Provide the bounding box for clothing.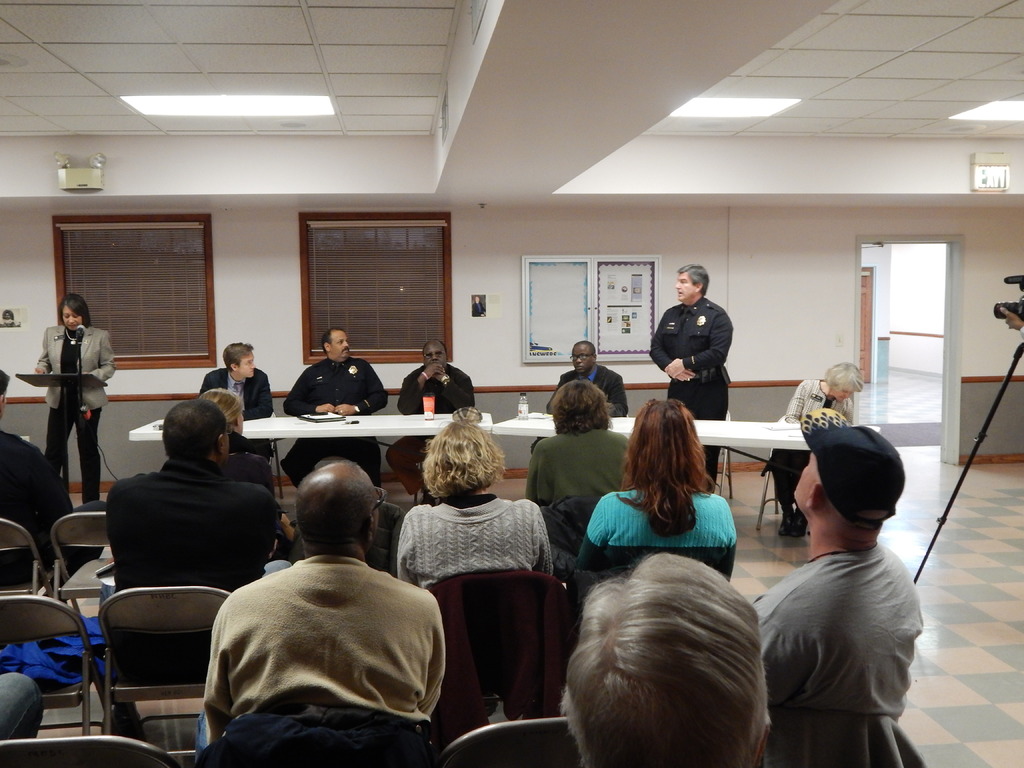
(x1=774, y1=374, x2=852, y2=531).
